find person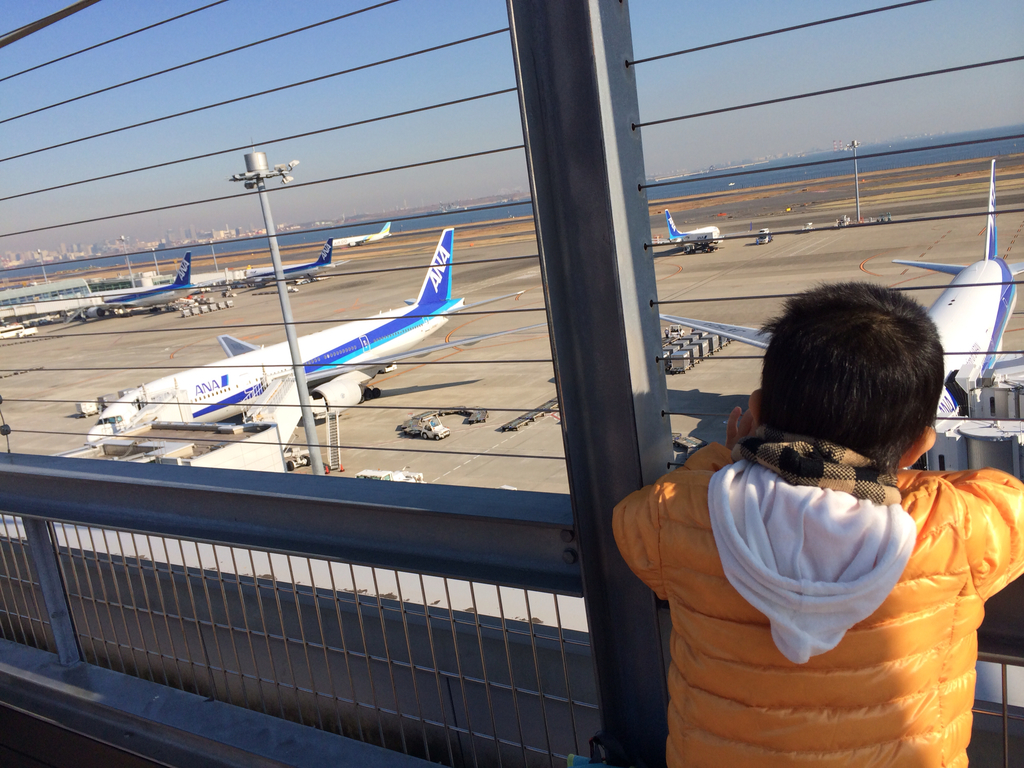
(624, 278, 1014, 767)
